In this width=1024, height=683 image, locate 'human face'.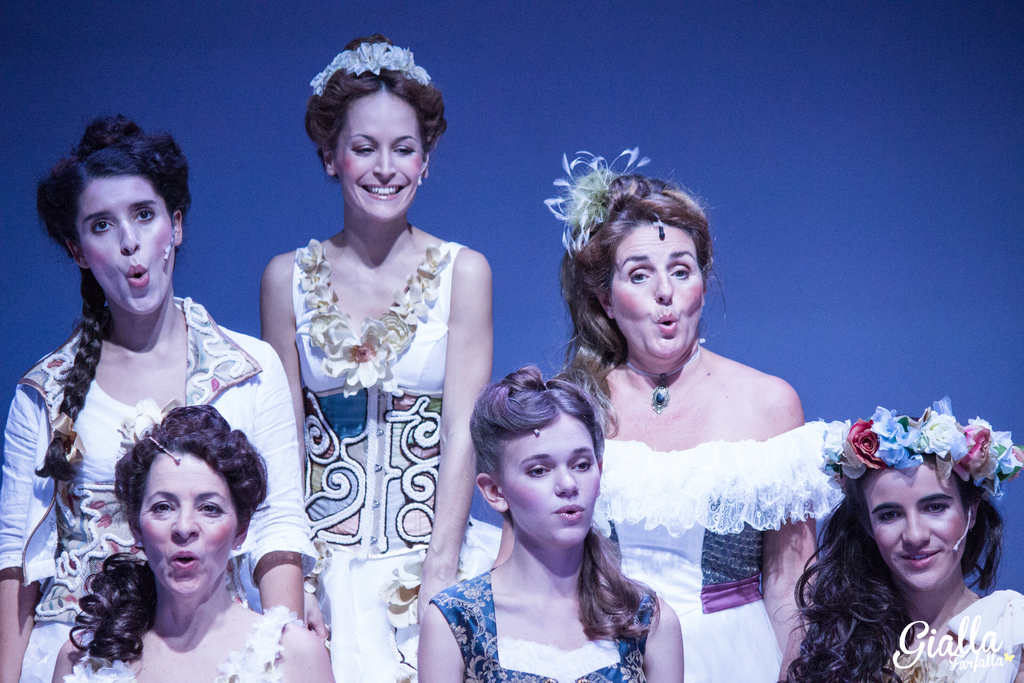
Bounding box: Rect(138, 445, 237, 595).
